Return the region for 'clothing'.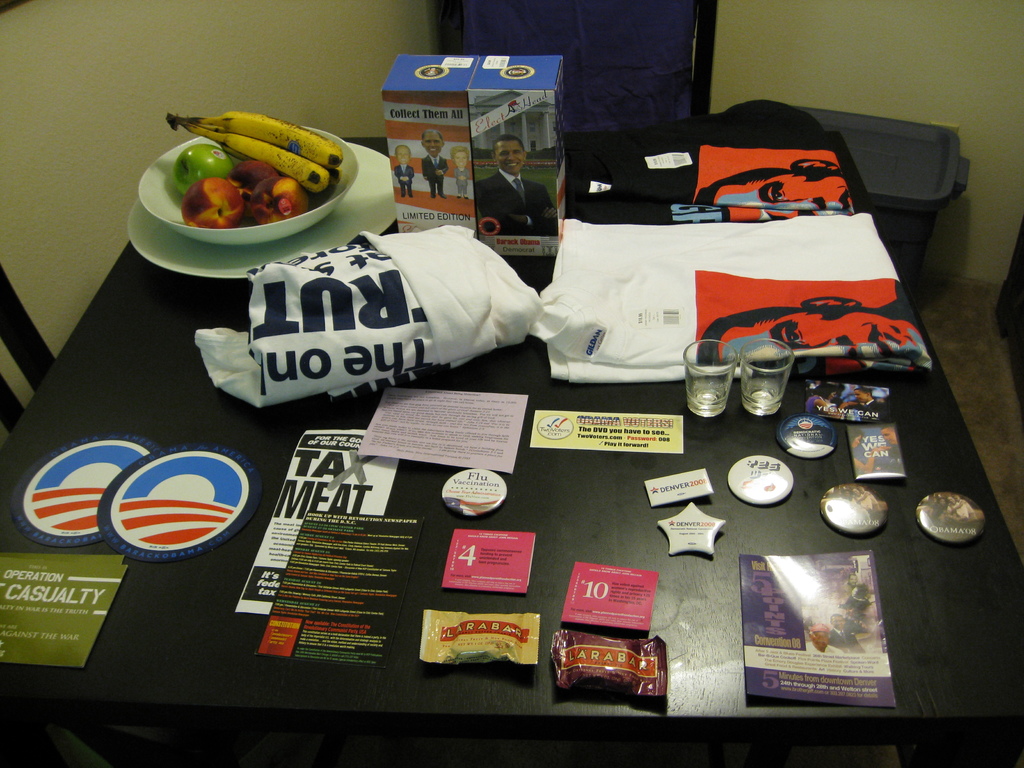
crop(451, 170, 468, 193).
